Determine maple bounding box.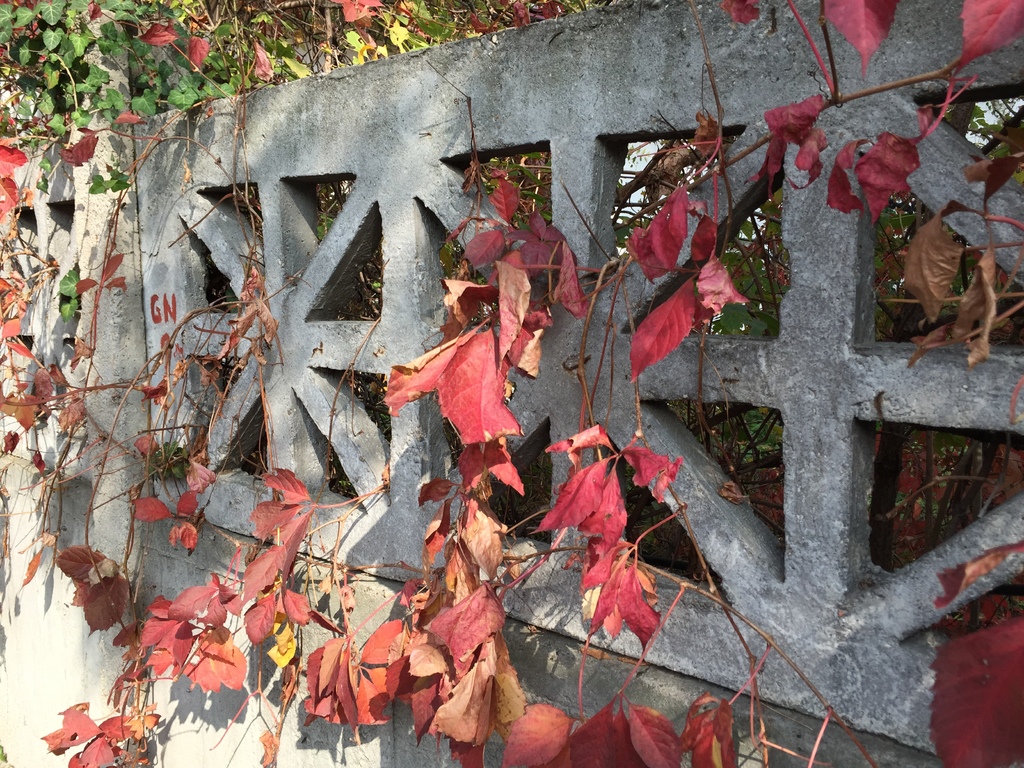
Determined: (380,308,519,499).
